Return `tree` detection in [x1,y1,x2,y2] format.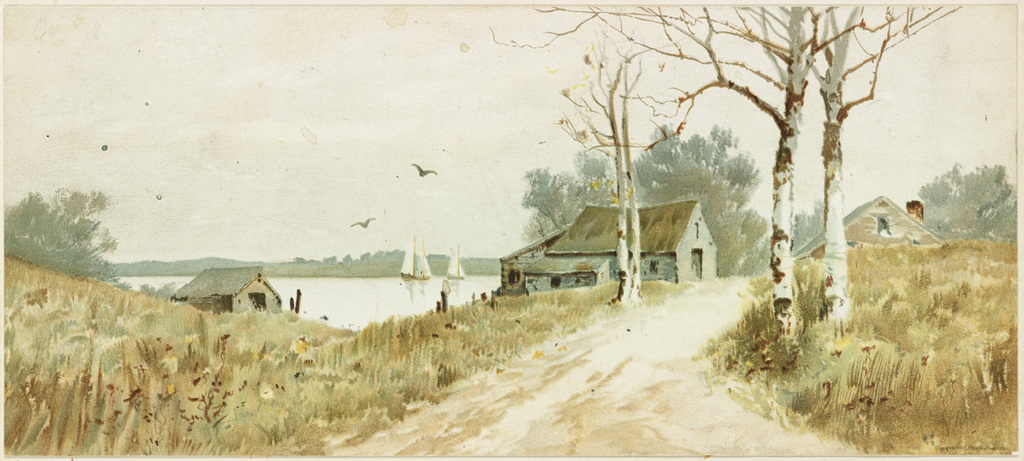
[18,168,115,280].
